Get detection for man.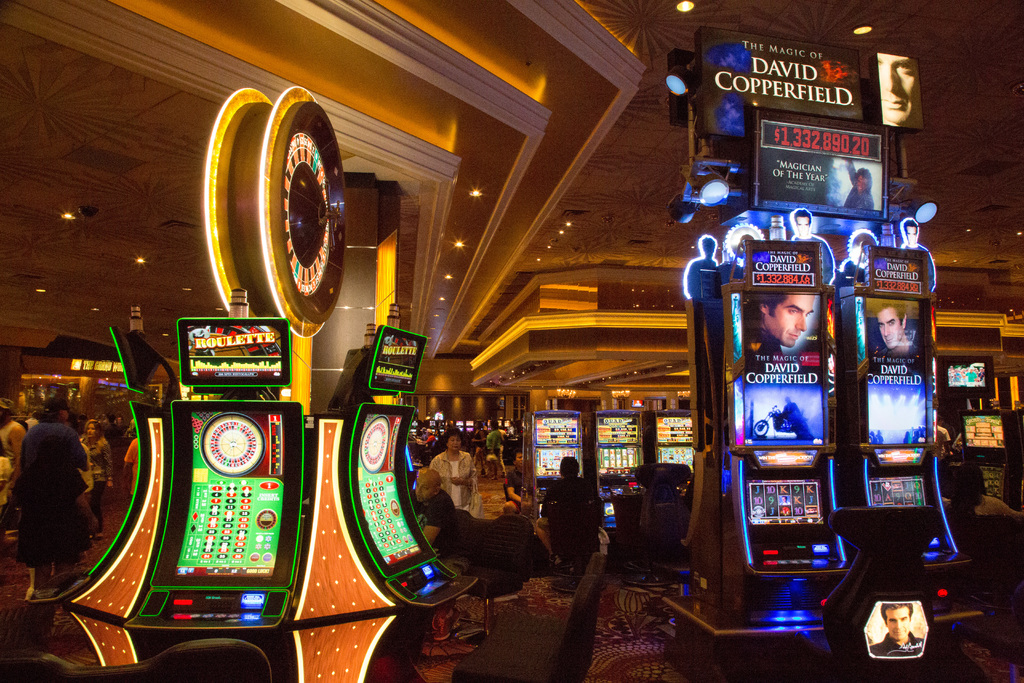
Detection: l=0, t=395, r=29, b=467.
